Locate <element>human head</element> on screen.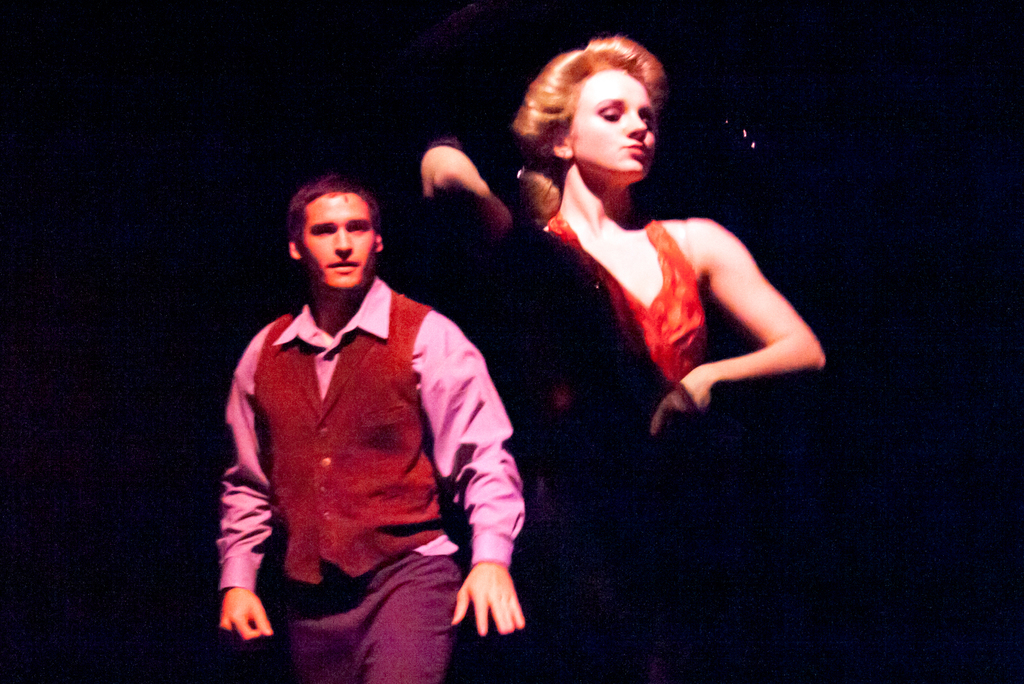
On screen at left=289, top=175, right=383, bottom=288.
